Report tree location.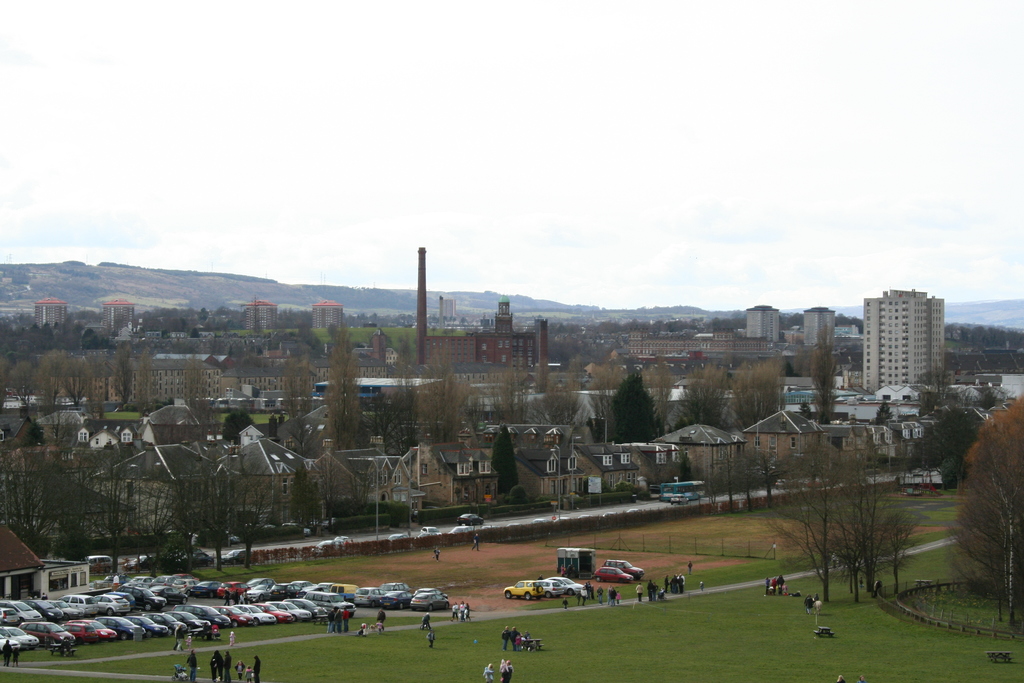
Report: 835/430/915/597.
